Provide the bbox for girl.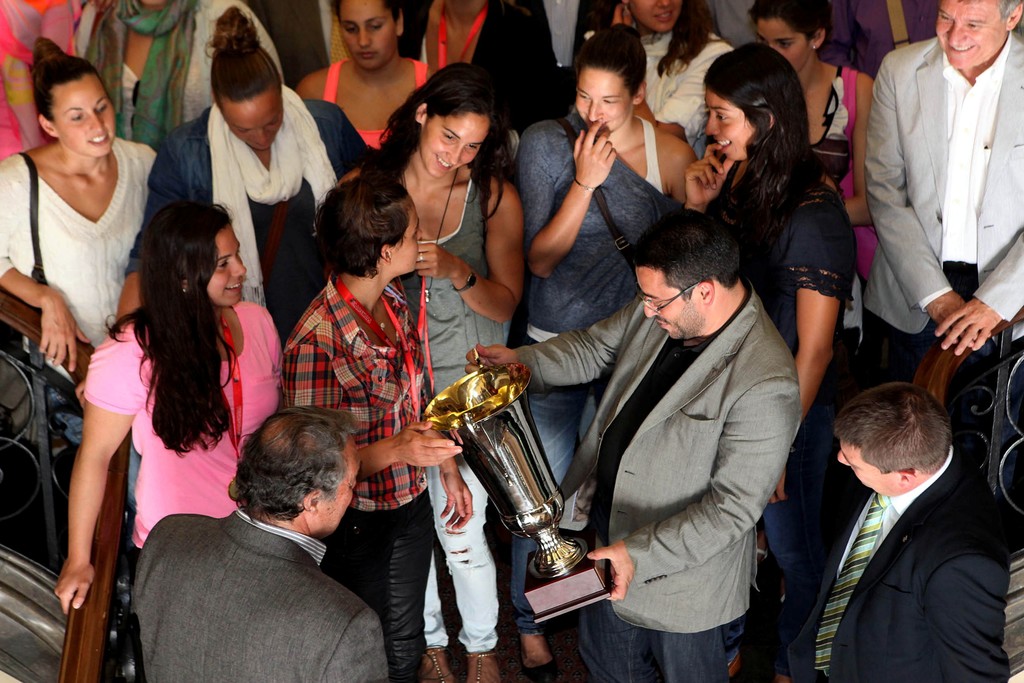
box=[51, 200, 284, 681].
